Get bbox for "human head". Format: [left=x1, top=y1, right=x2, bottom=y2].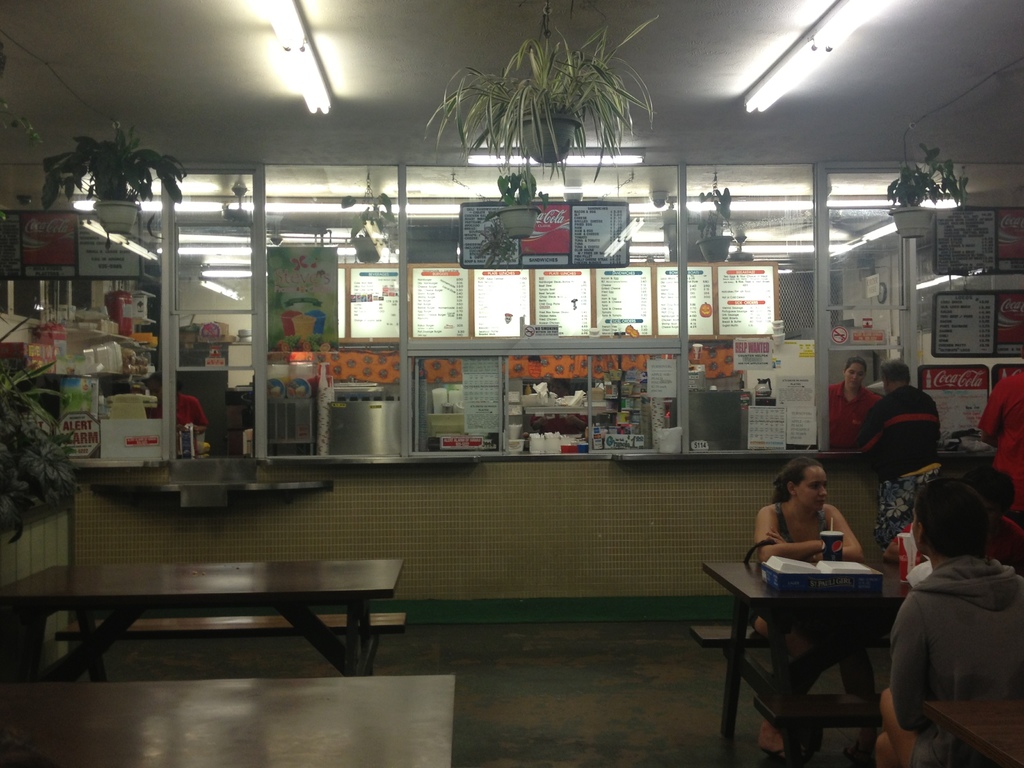
[left=879, top=362, right=908, bottom=388].
